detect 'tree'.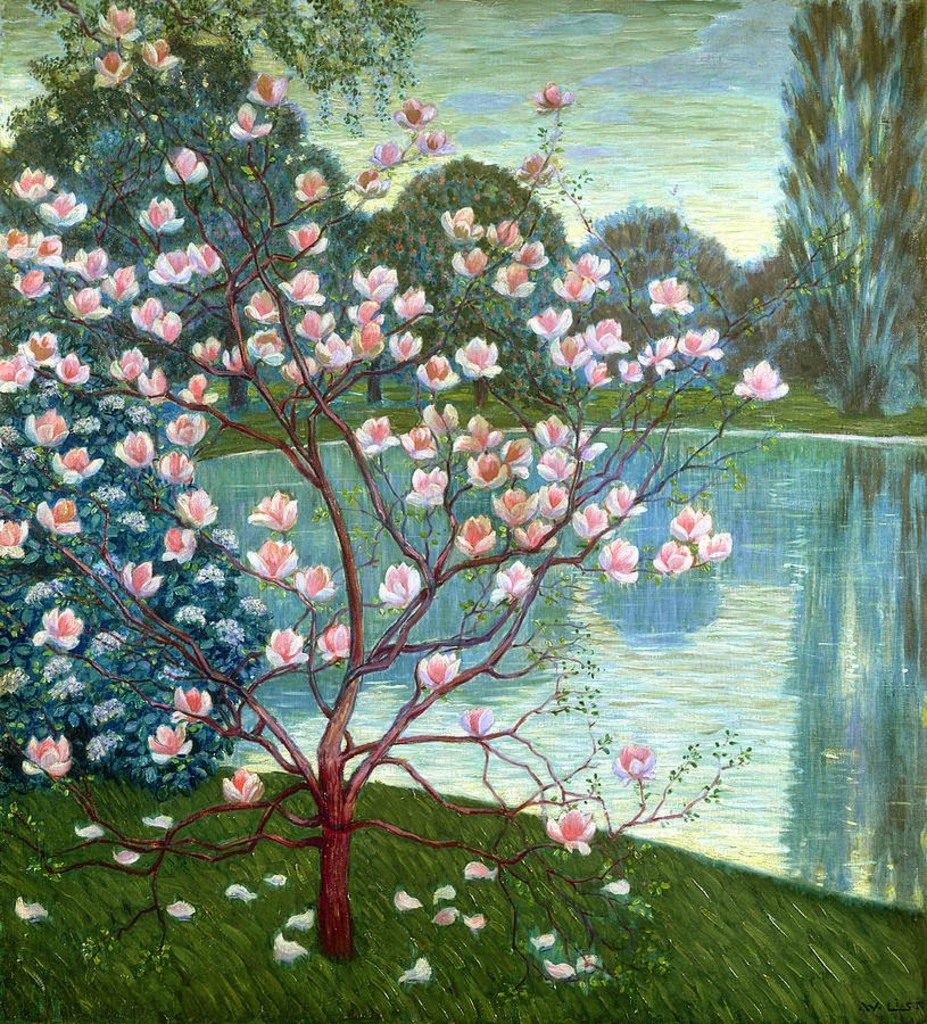
Detected at detection(2, 0, 870, 983).
